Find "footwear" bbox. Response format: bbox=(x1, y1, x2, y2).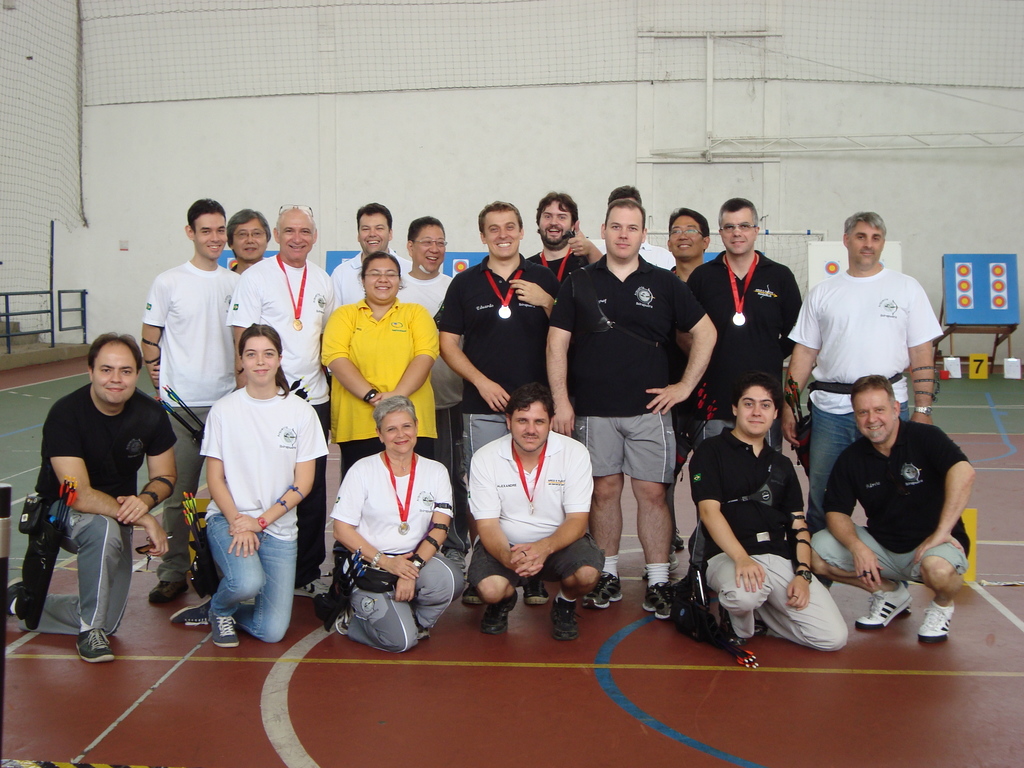
bbox=(146, 582, 184, 611).
